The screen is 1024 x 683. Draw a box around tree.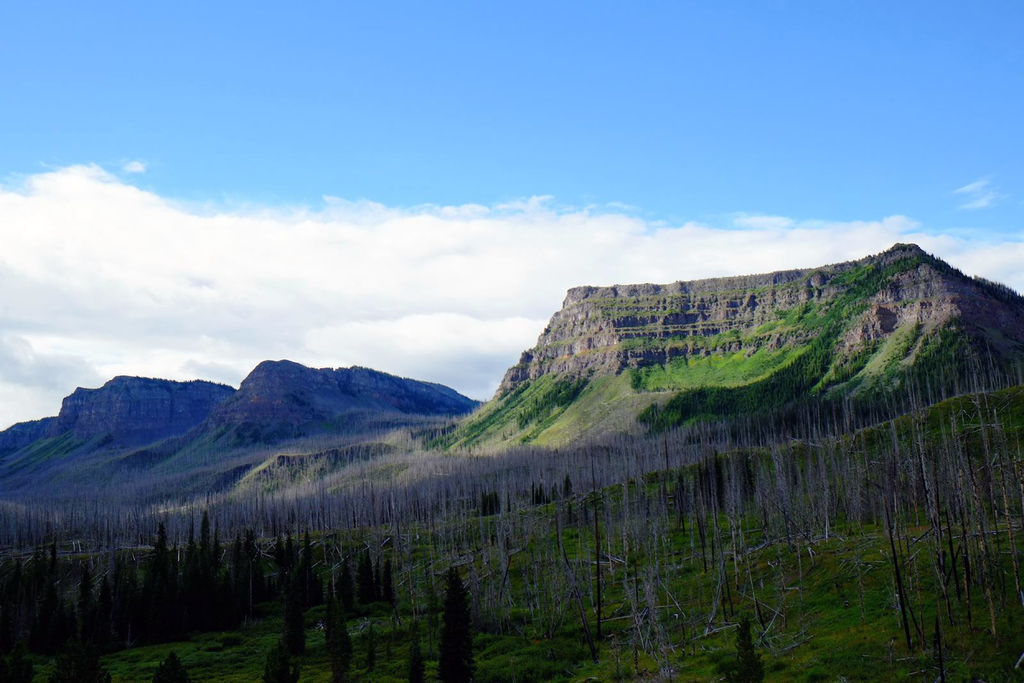
<box>418,572,487,652</box>.
